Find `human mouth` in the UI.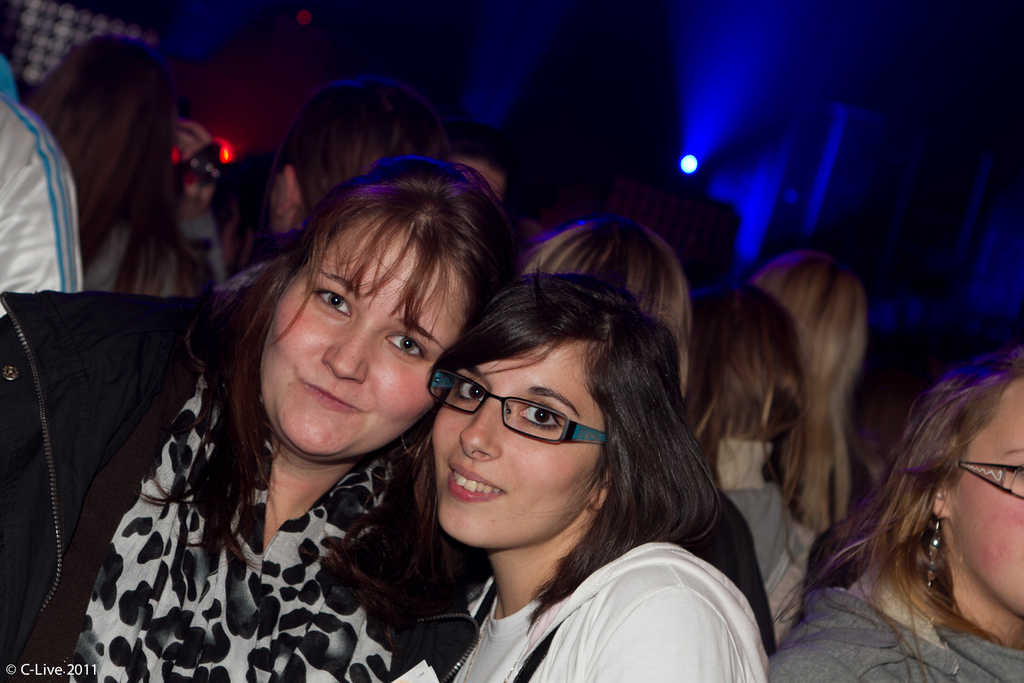
UI element at (x1=445, y1=463, x2=506, y2=502).
